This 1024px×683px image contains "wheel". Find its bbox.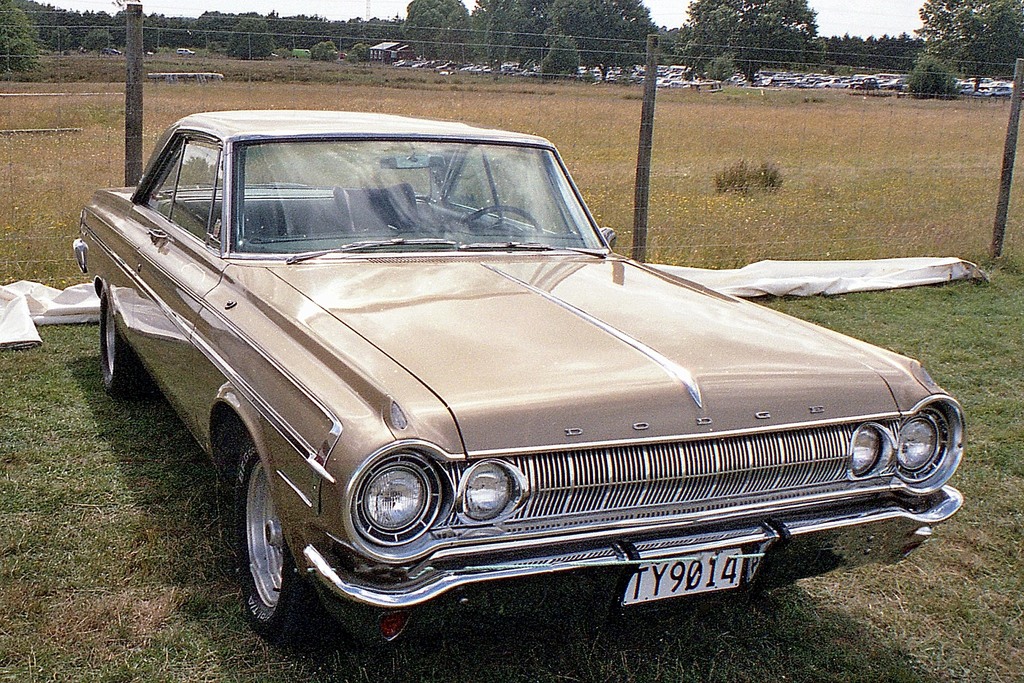
select_region(467, 205, 548, 240).
